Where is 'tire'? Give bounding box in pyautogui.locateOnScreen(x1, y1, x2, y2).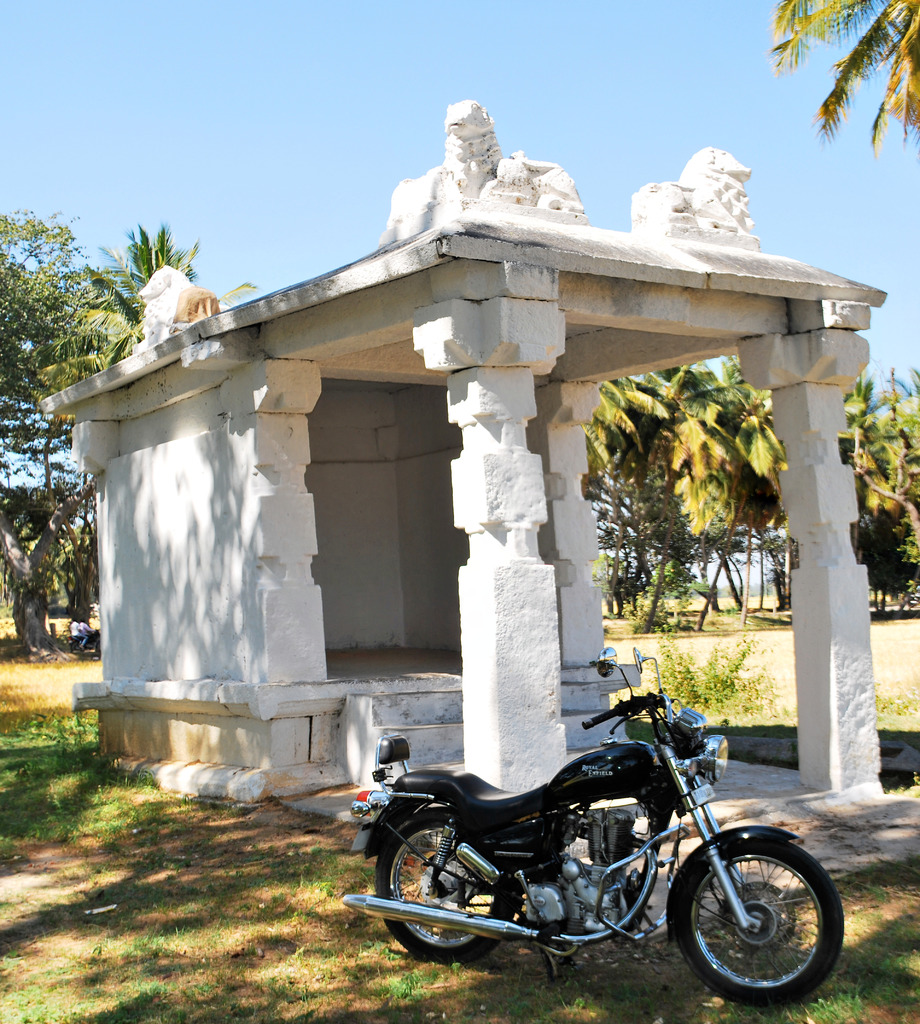
pyautogui.locateOnScreen(93, 638, 103, 655).
